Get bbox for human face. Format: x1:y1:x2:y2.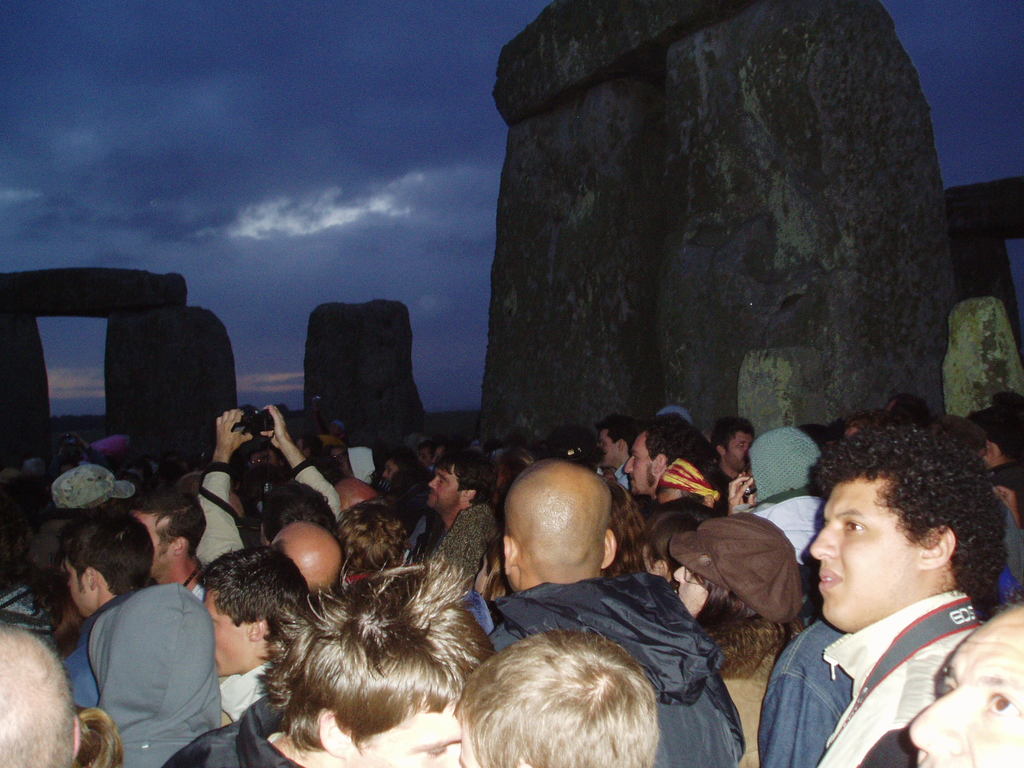
63:557:90:613.
